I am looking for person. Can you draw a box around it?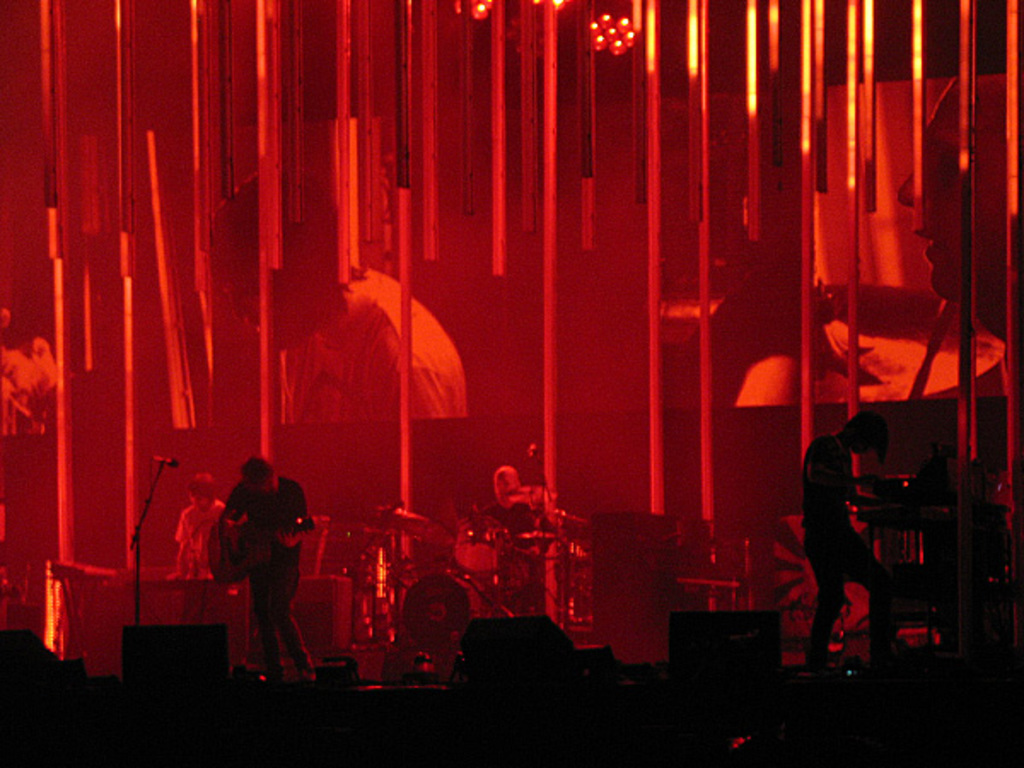
Sure, the bounding box is [left=210, top=474, right=302, bottom=679].
